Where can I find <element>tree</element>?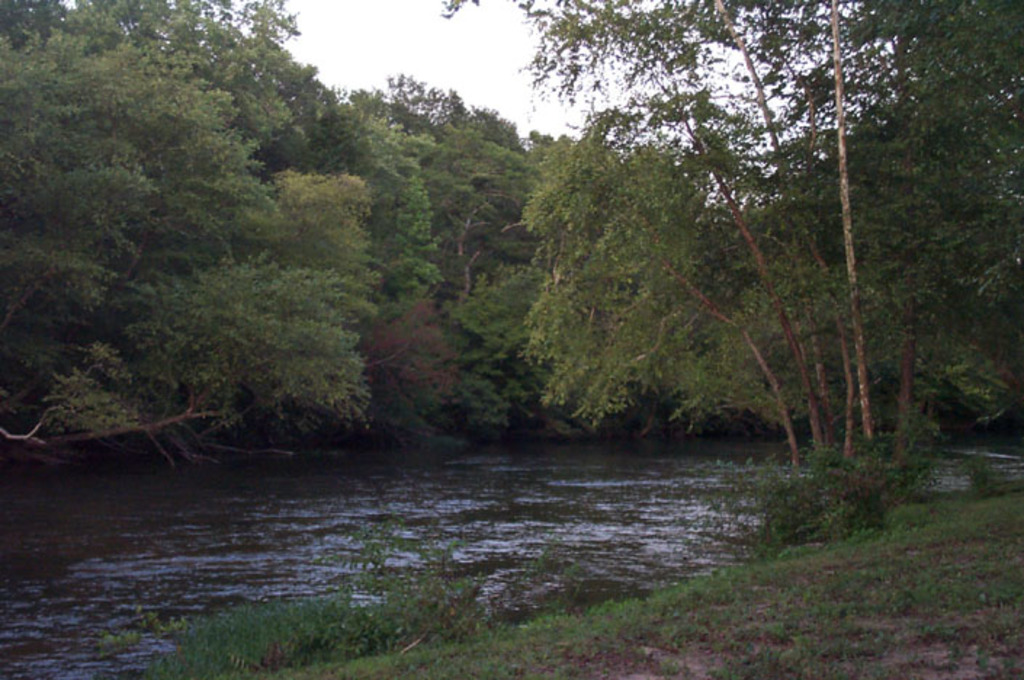
You can find it at <region>436, 0, 1023, 471</region>.
